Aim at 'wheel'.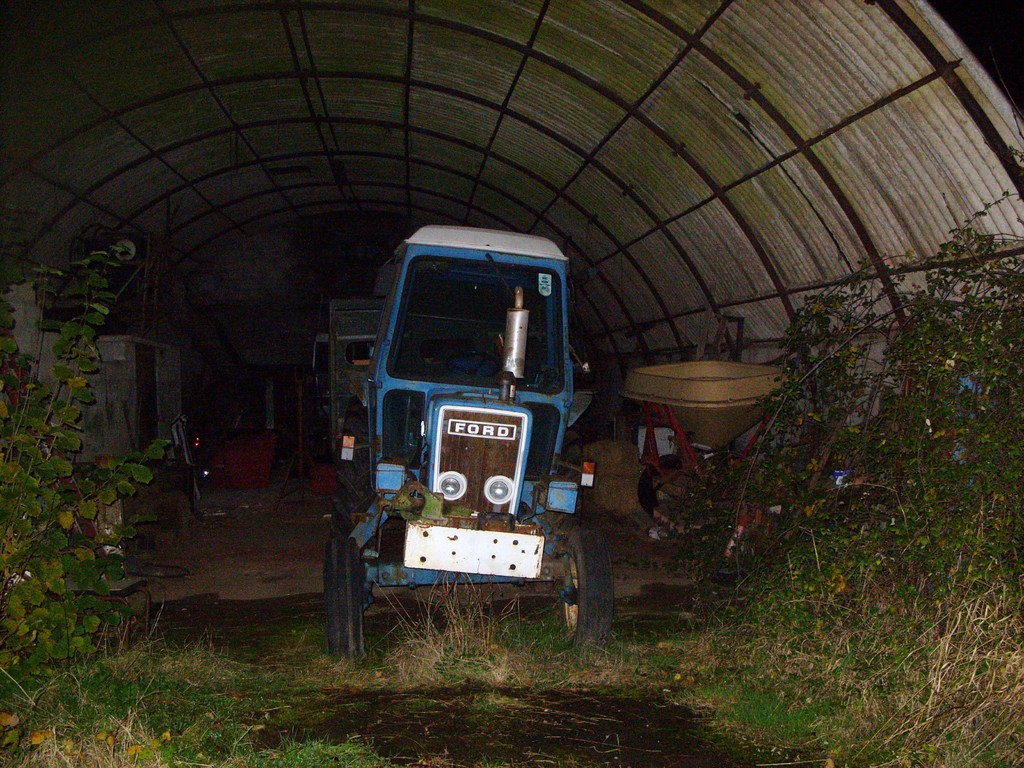
Aimed at BBox(634, 450, 687, 516).
